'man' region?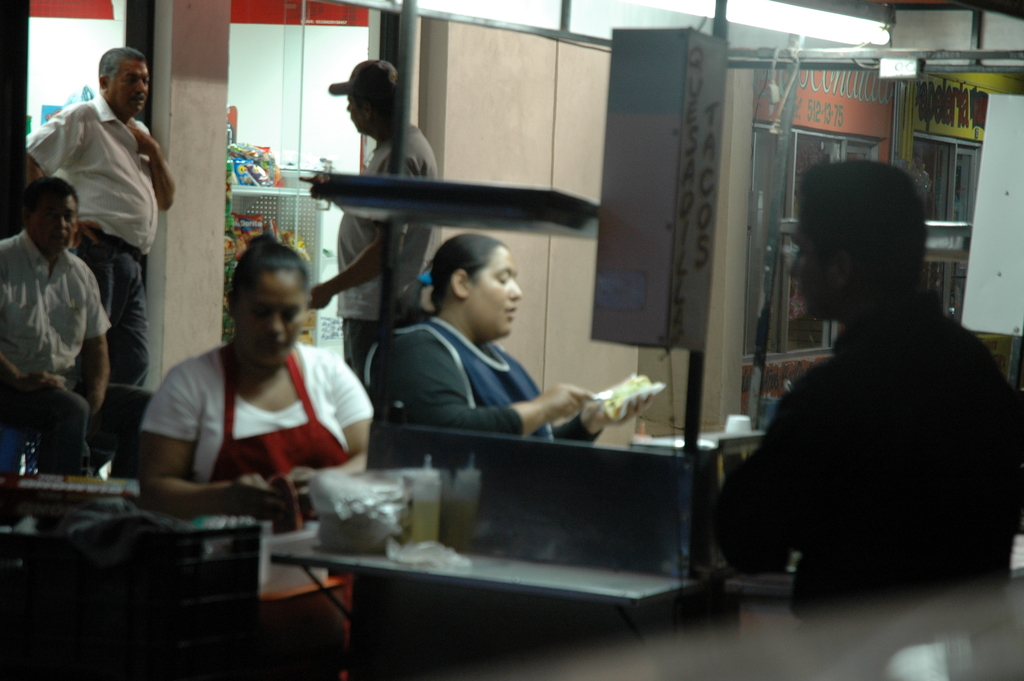
bbox(298, 60, 440, 381)
